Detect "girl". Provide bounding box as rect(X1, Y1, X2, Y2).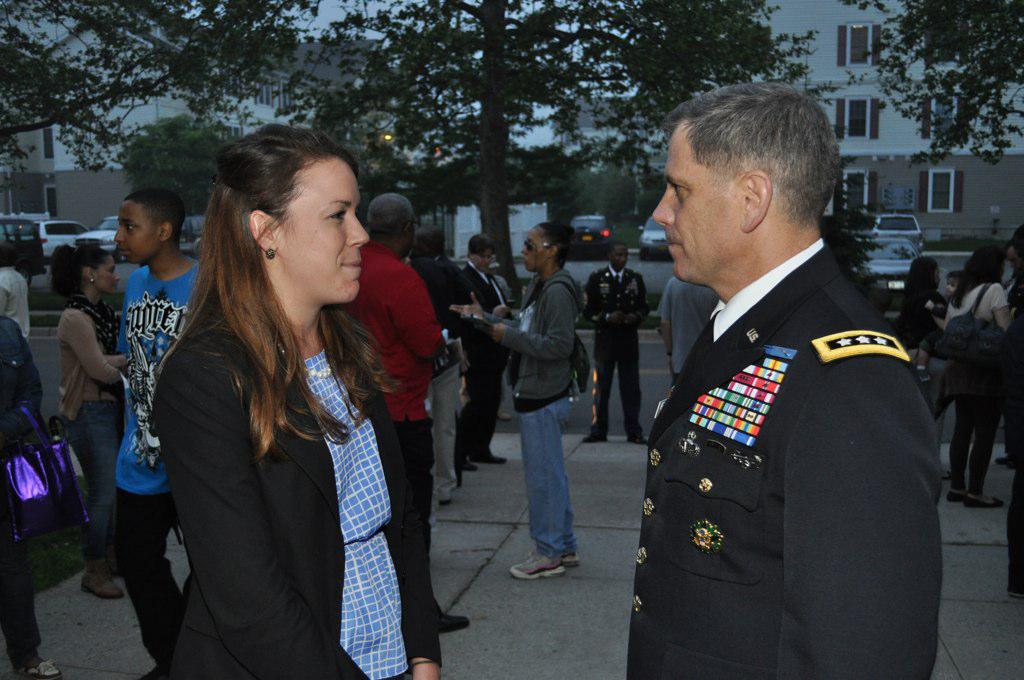
rect(941, 242, 1014, 511).
